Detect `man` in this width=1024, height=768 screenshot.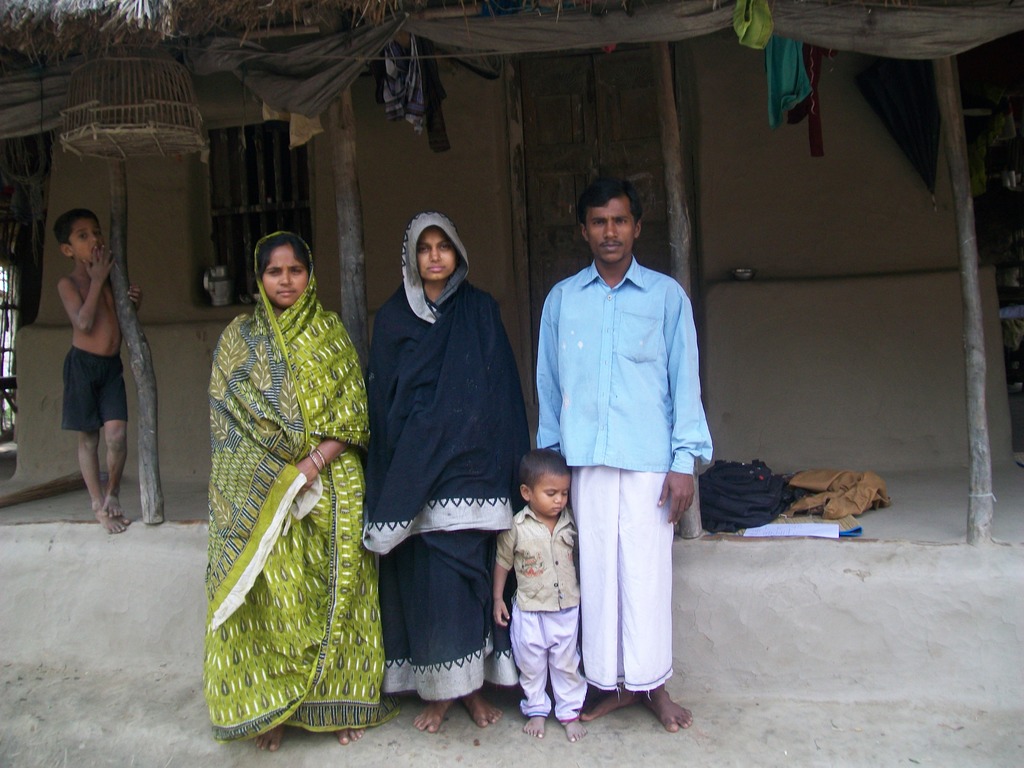
Detection: (x1=527, y1=152, x2=700, y2=740).
